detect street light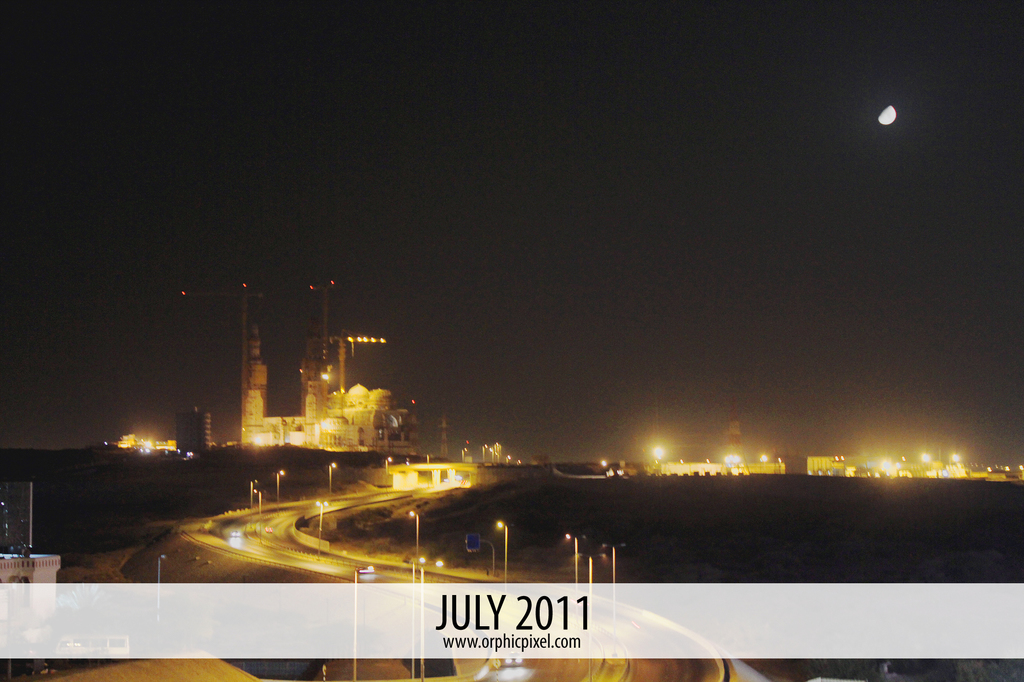
416, 556, 444, 677
